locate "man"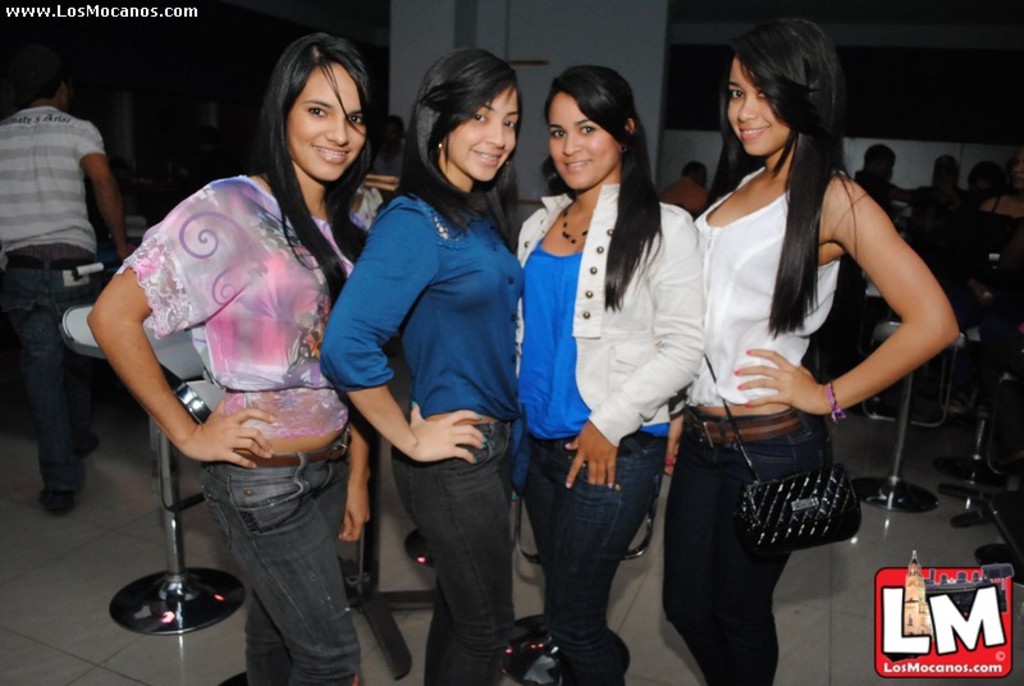
locate(662, 161, 713, 216)
